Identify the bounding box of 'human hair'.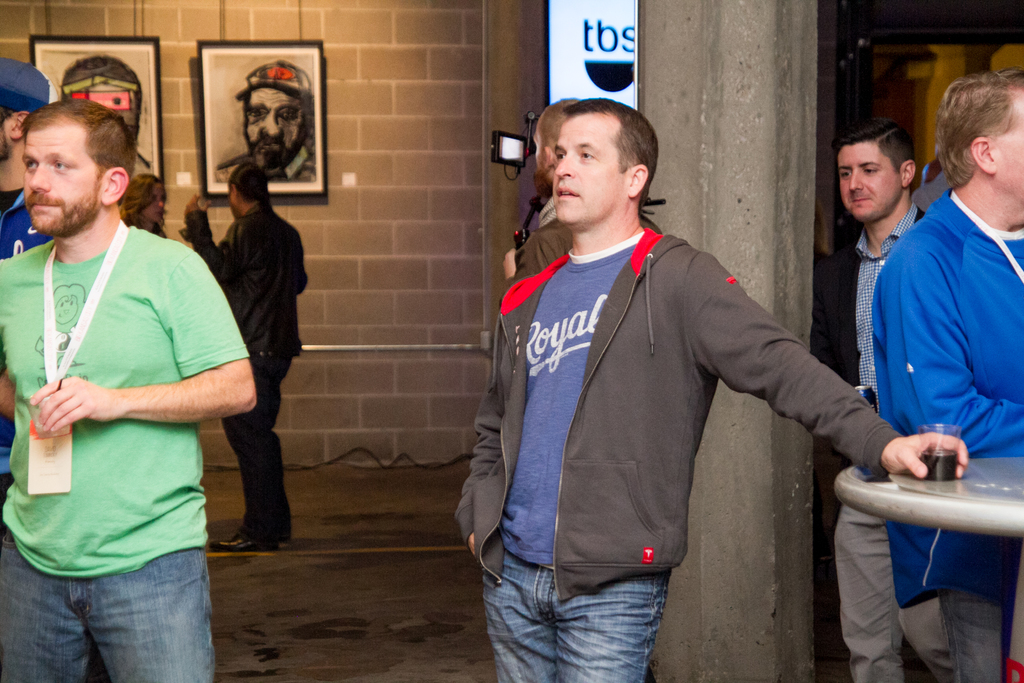
[left=563, top=98, right=659, bottom=201].
